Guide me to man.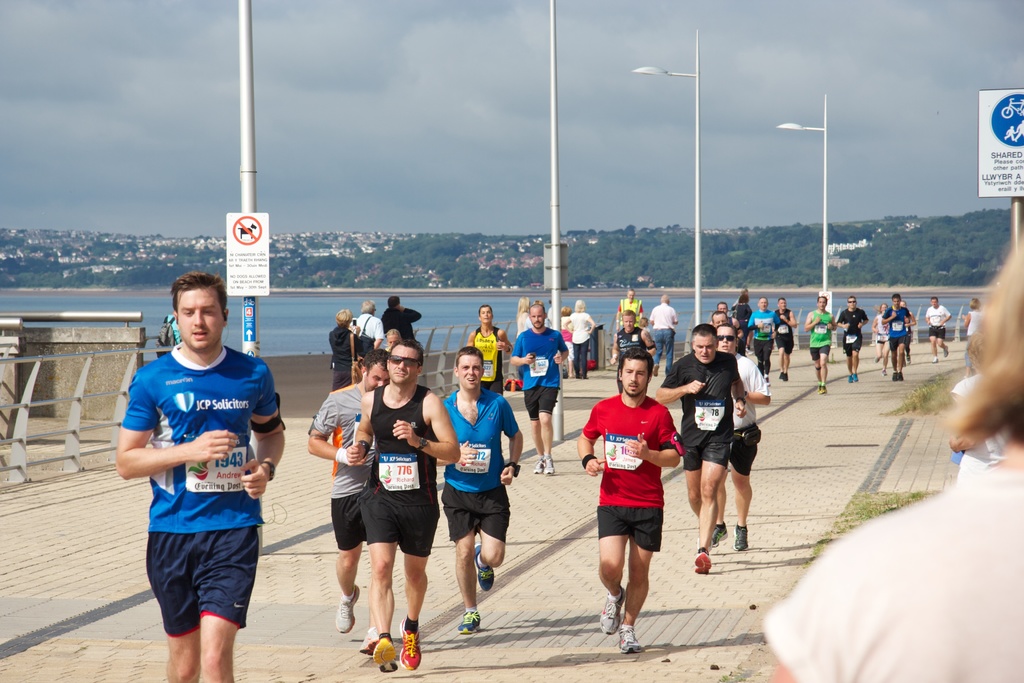
Guidance: select_region(836, 296, 871, 382).
